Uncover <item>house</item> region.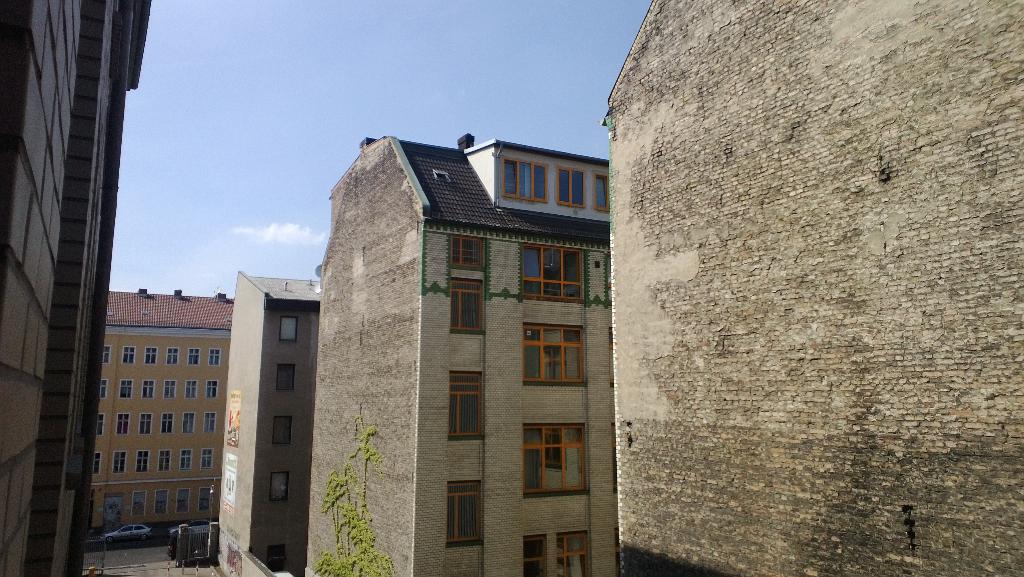
Uncovered: box(0, 0, 153, 576).
